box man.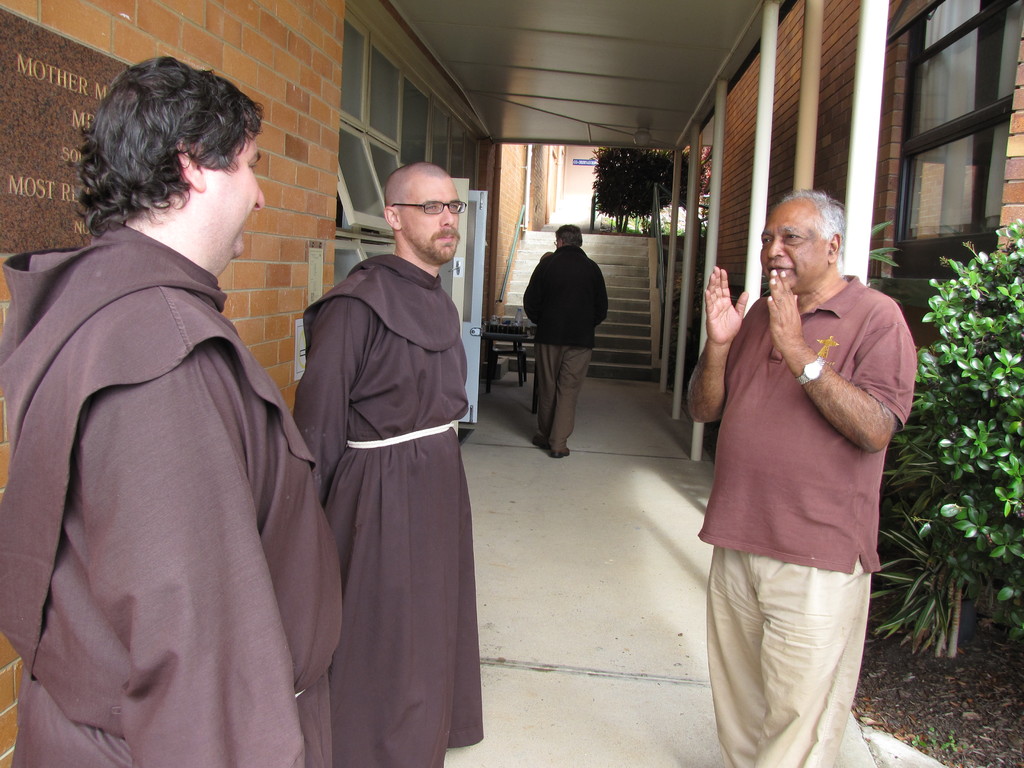
(0,53,342,767).
